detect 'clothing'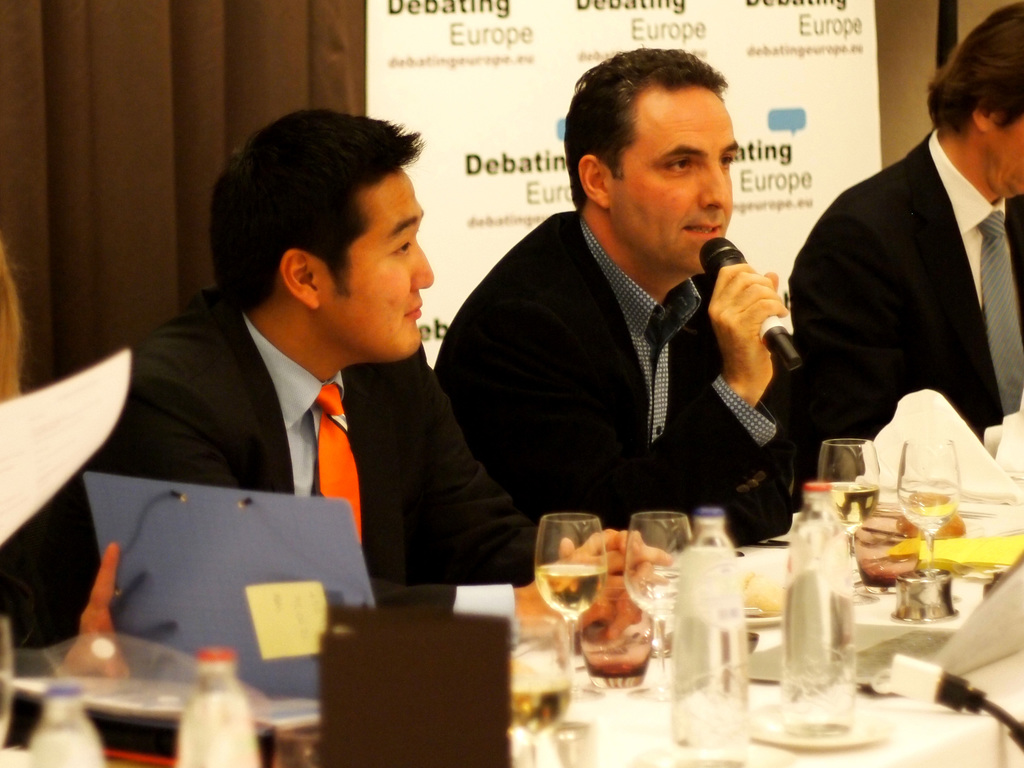
locate(783, 78, 1023, 511)
